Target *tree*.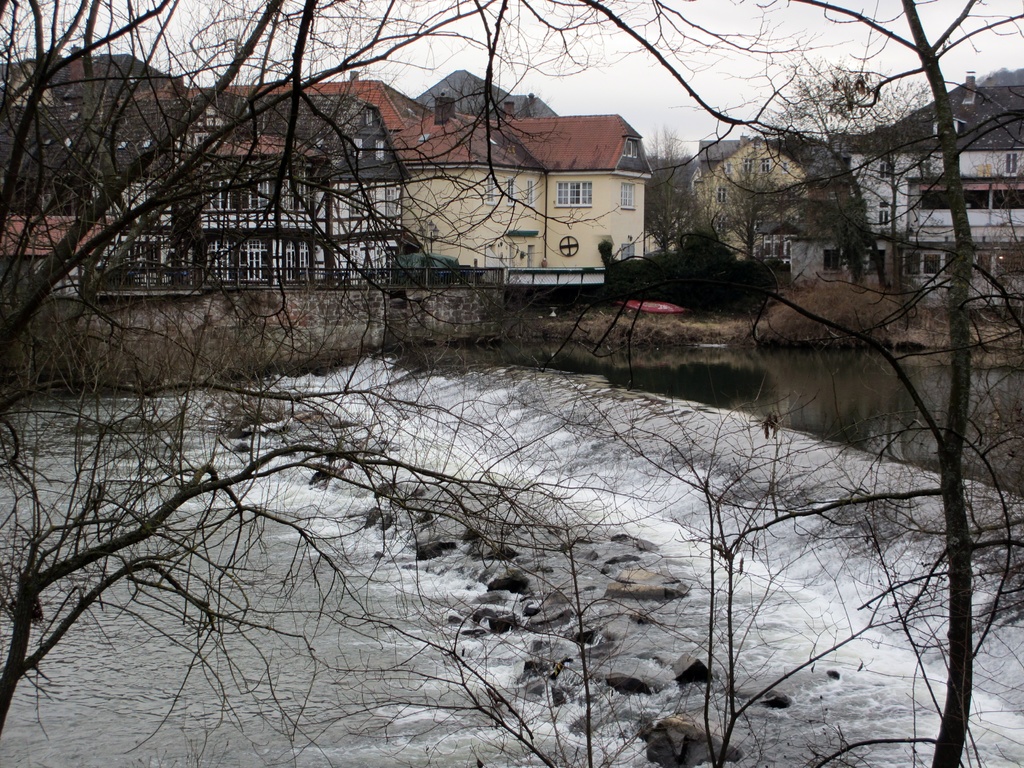
Target region: bbox=(590, 0, 1023, 762).
